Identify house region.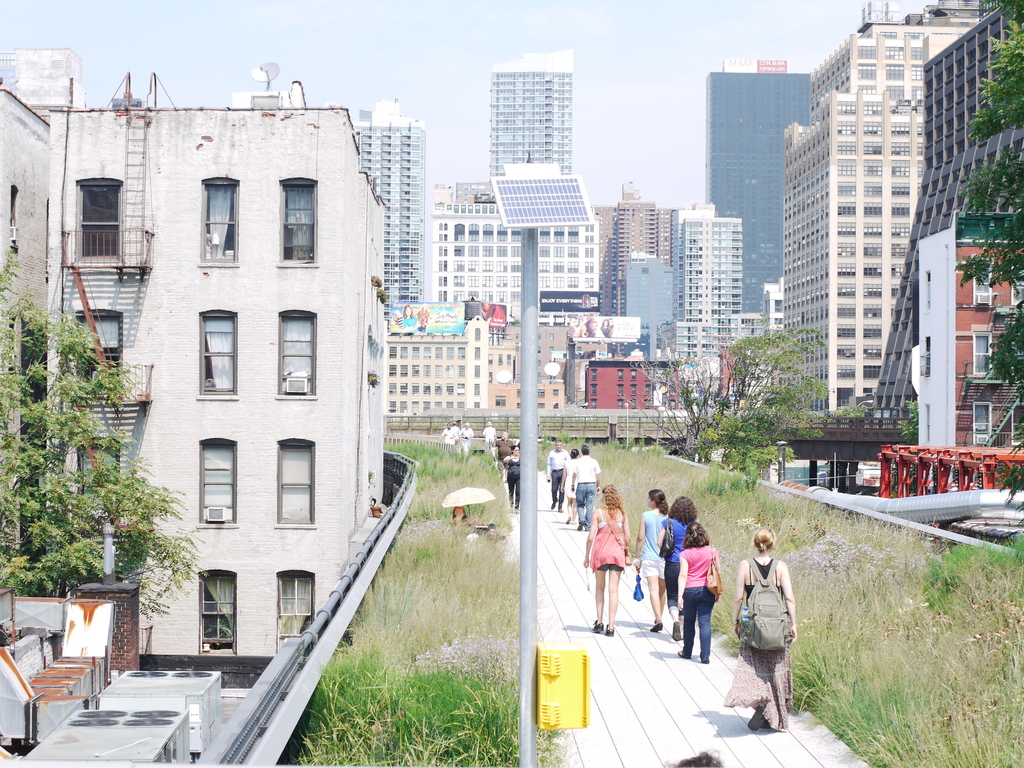
Region: select_region(488, 379, 561, 406).
